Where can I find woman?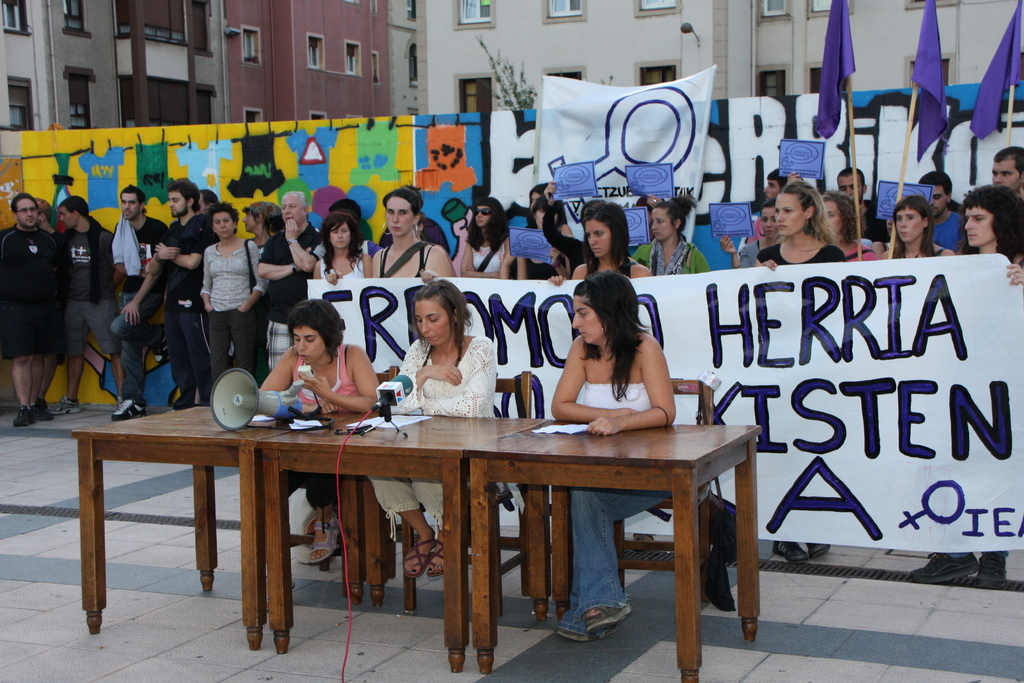
You can find it at [left=259, top=296, right=383, bottom=564].
